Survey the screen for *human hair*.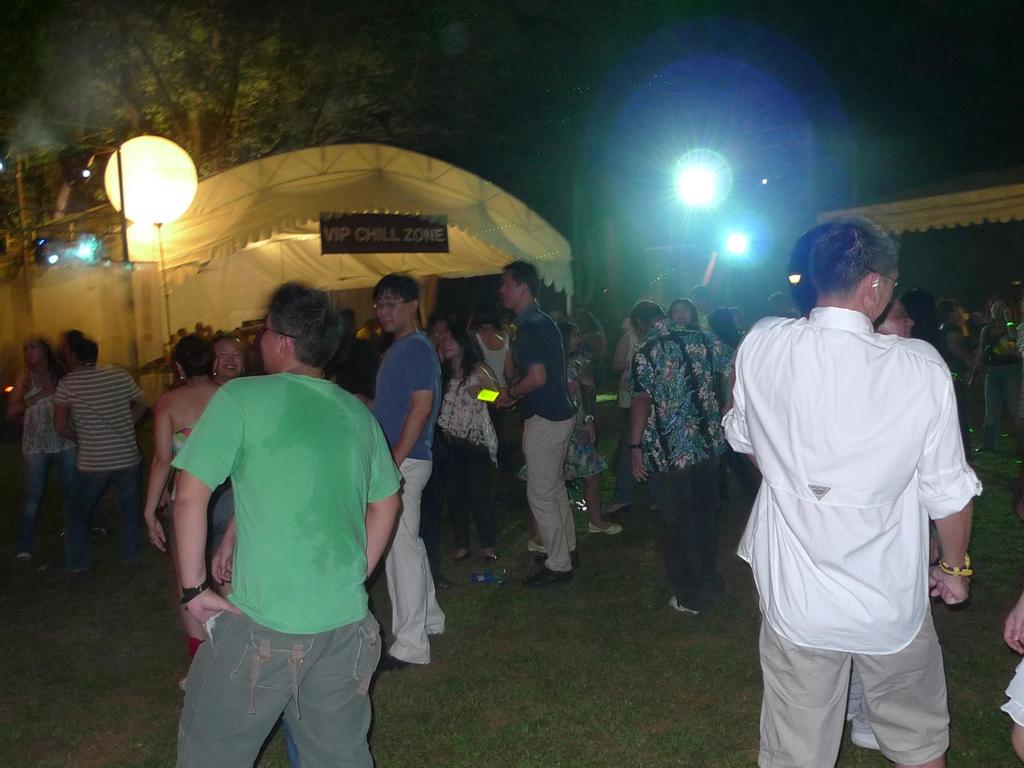
Survey found: [left=176, top=333, right=216, bottom=375].
